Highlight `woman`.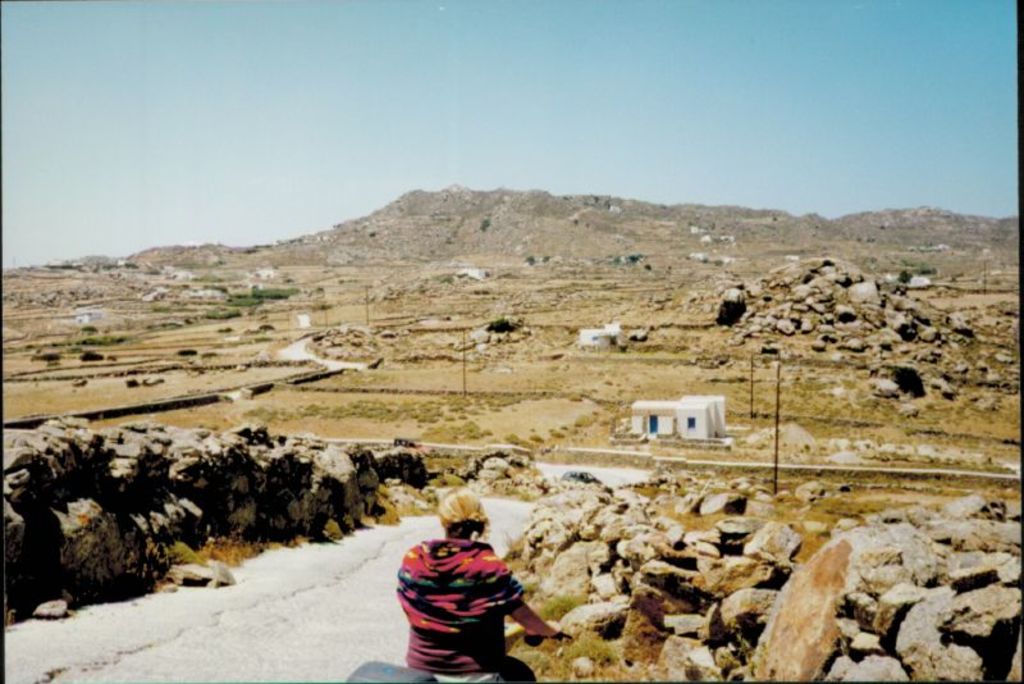
Highlighted region: l=374, t=487, r=532, b=672.
